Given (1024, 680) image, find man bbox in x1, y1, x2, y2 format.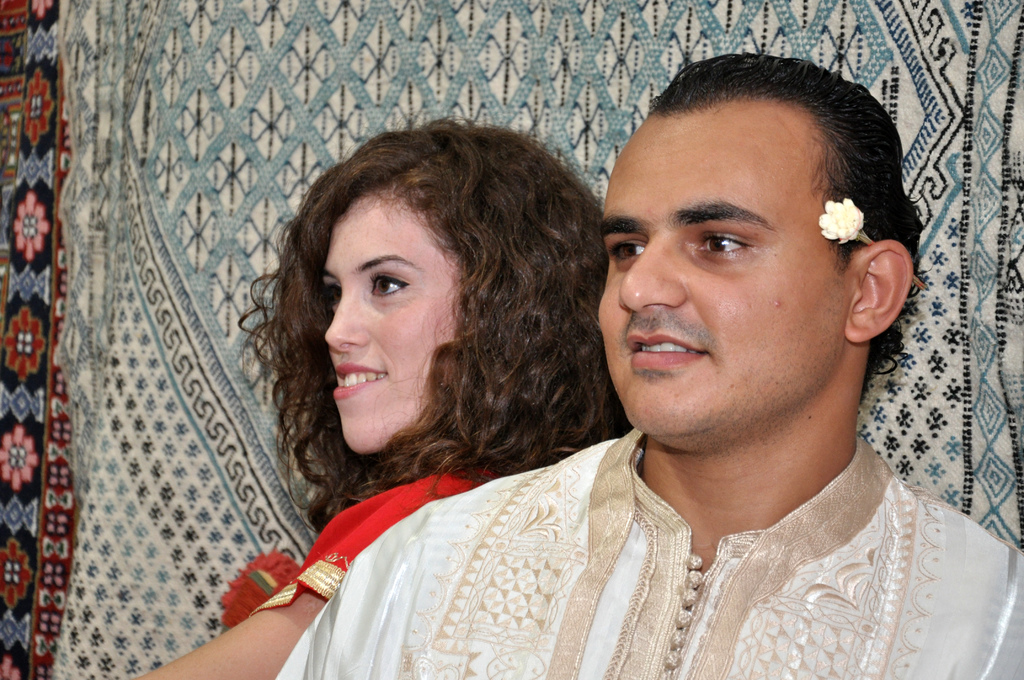
279, 54, 1023, 679.
